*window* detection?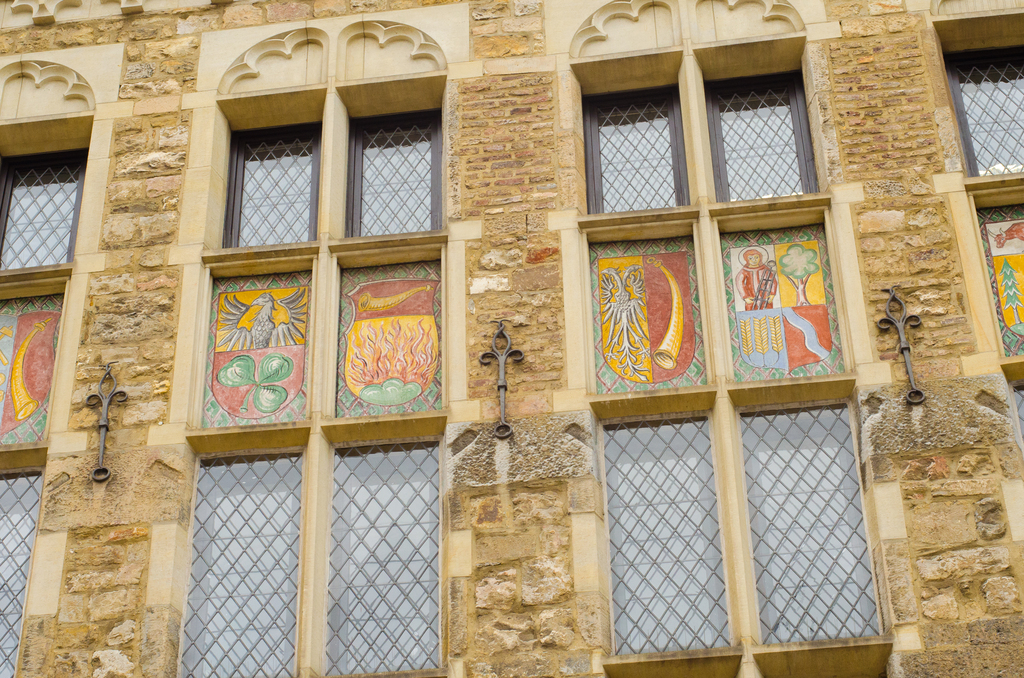
319, 430, 442, 677
